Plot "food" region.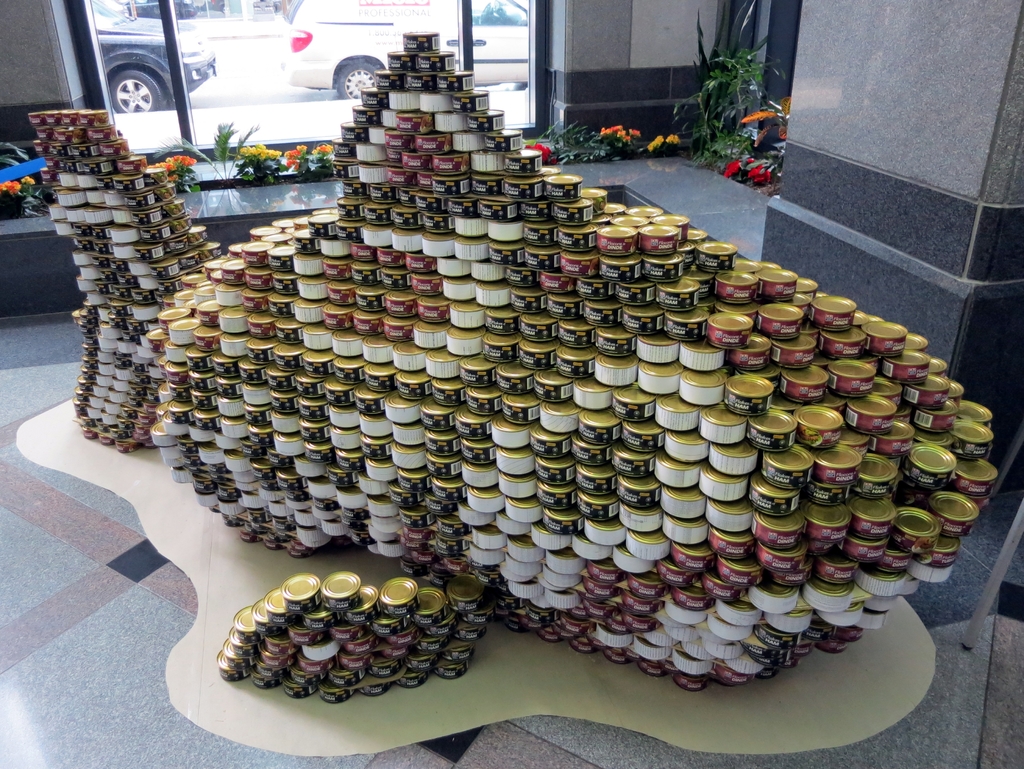
Plotted at (left=911, top=536, right=937, bottom=554).
